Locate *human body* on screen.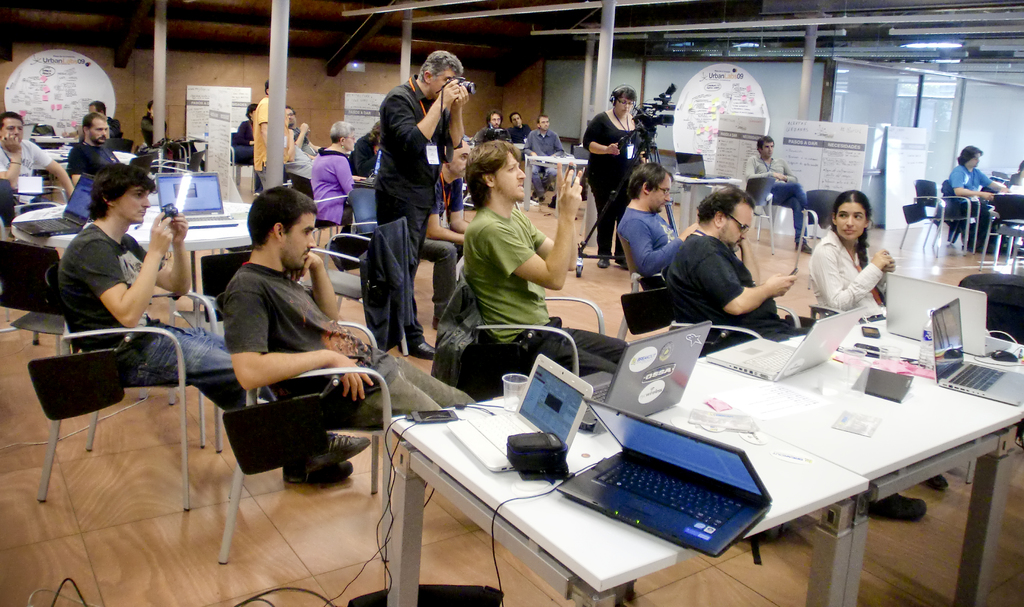
On screen at bbox=(617, 162, 698, 293).
